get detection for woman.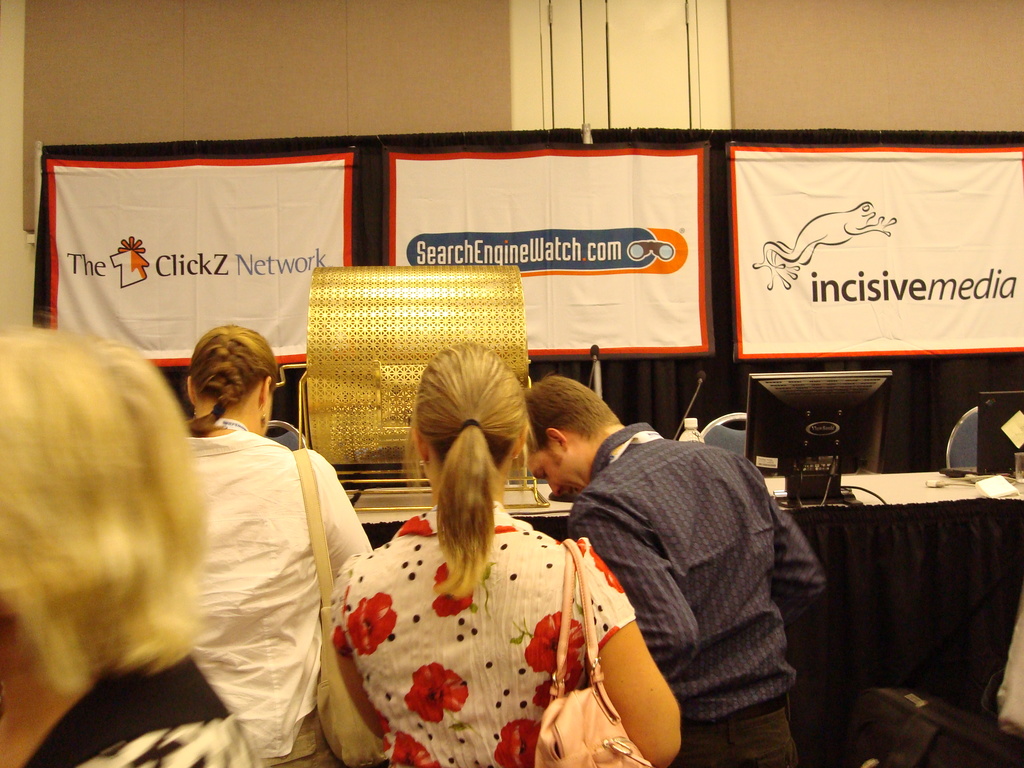
Detection: bbox=(172, 320, 360, 767).
